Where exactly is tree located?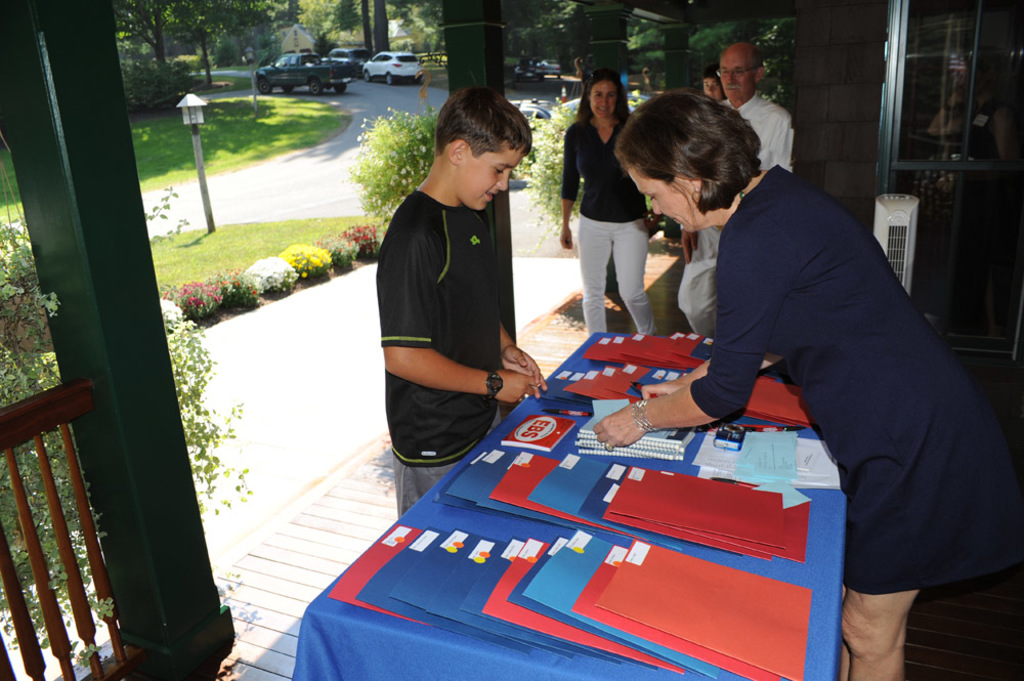
Its bounding box is 116 0 233 62.
